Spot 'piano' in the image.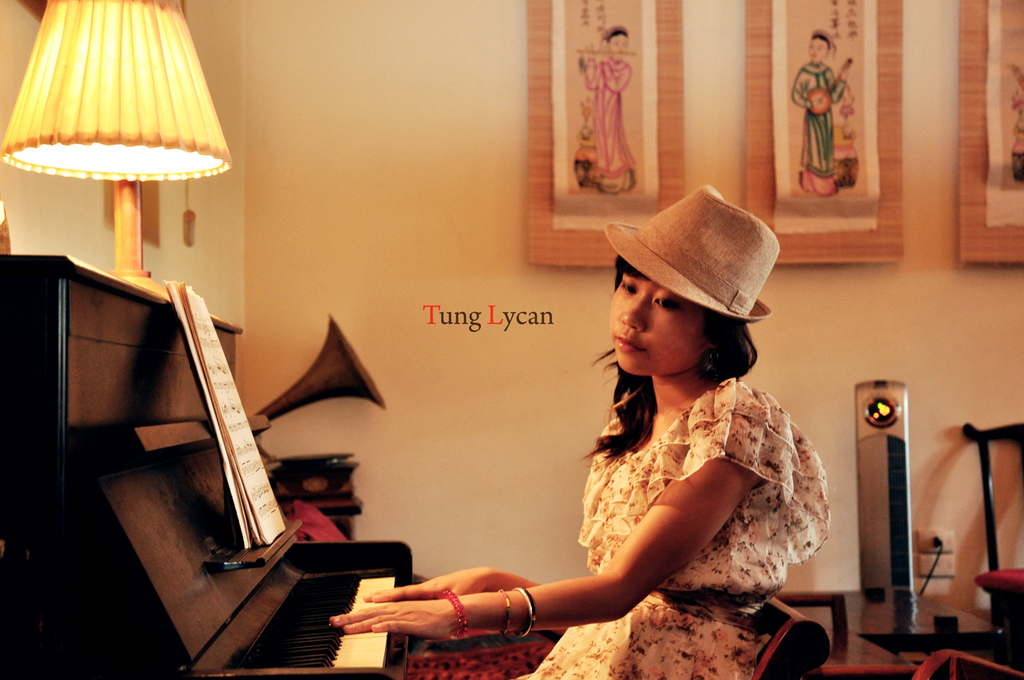
'piano' found at bbox=[0, 244, 416, 679].
